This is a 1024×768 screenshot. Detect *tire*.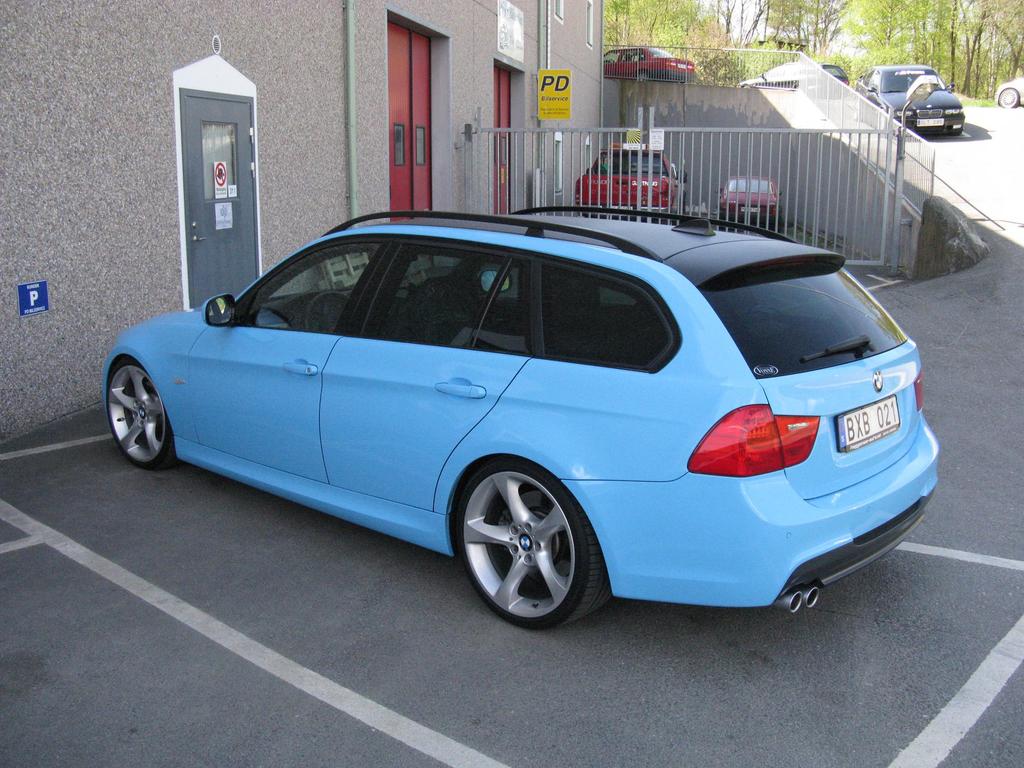
(1000,89,1017,109).
